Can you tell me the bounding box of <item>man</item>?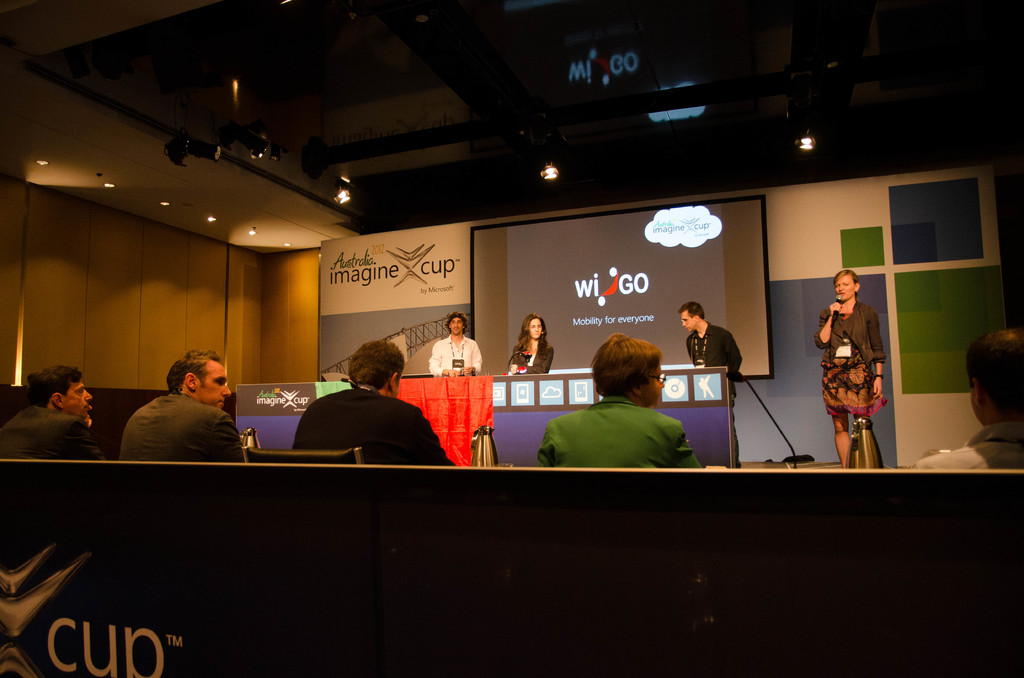
(x1=298, y1=341, x2=451, y2=475).
